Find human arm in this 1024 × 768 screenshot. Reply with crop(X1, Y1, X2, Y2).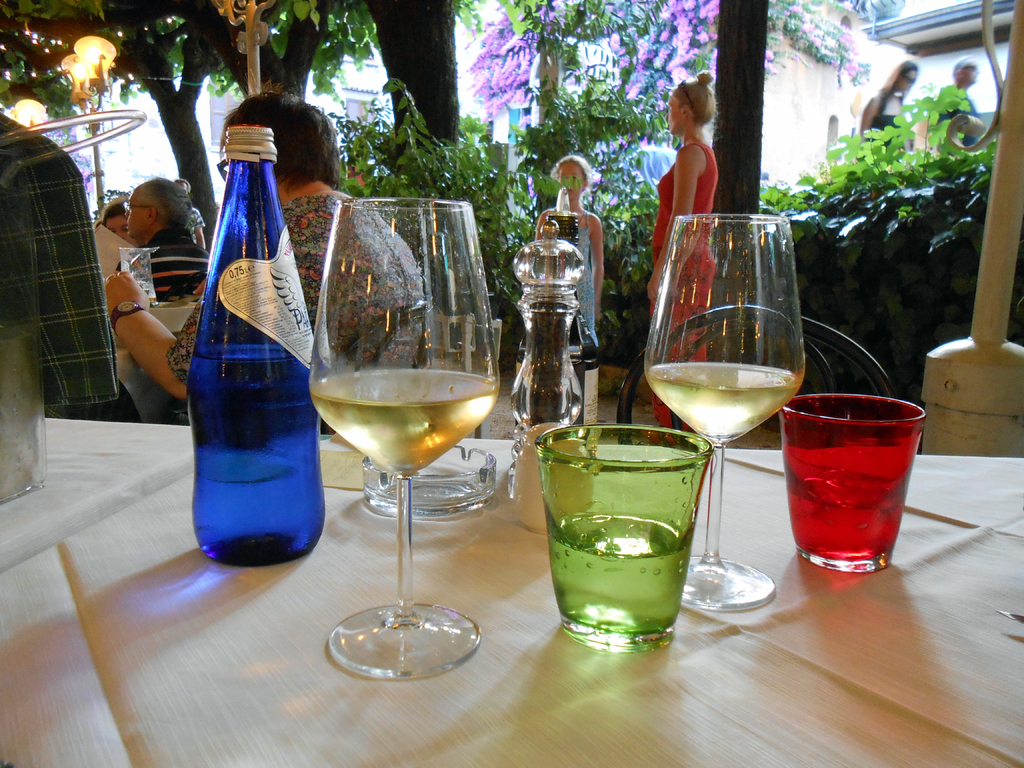
crop(642, 145, 696, 301).
